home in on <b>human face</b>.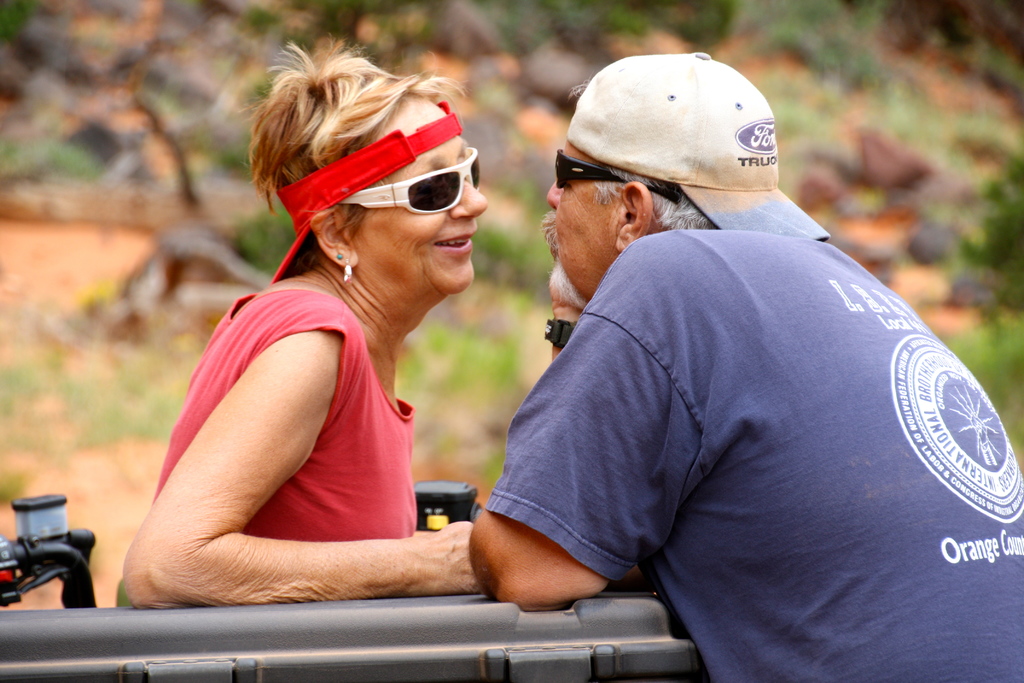
Homed in at 351,97,489,296.
